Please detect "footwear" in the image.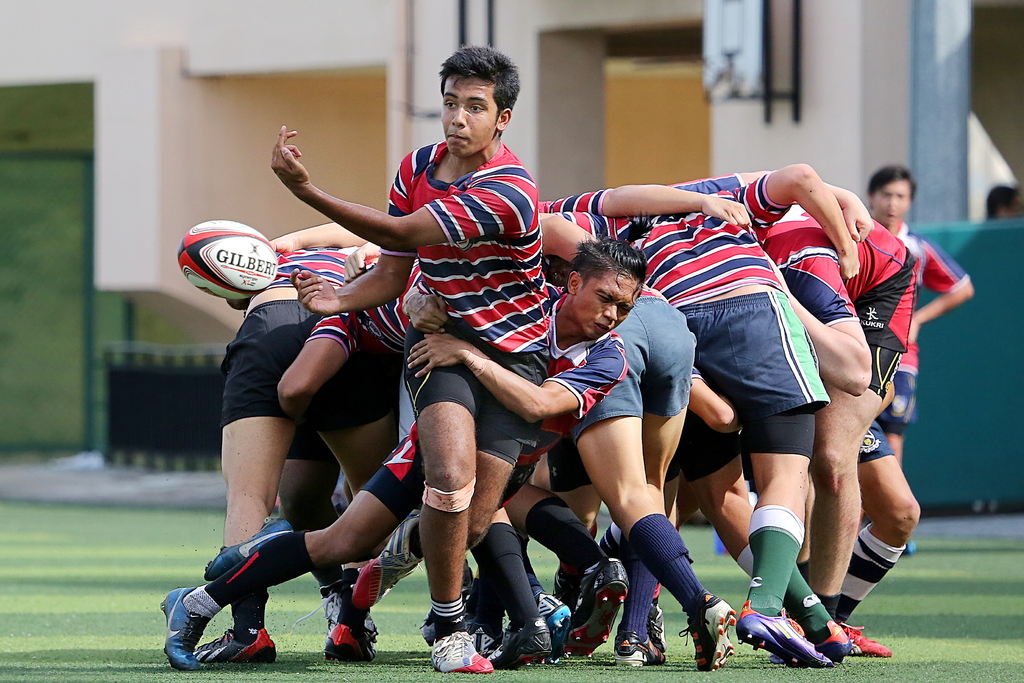
box=[646, 603, 662, 638].
